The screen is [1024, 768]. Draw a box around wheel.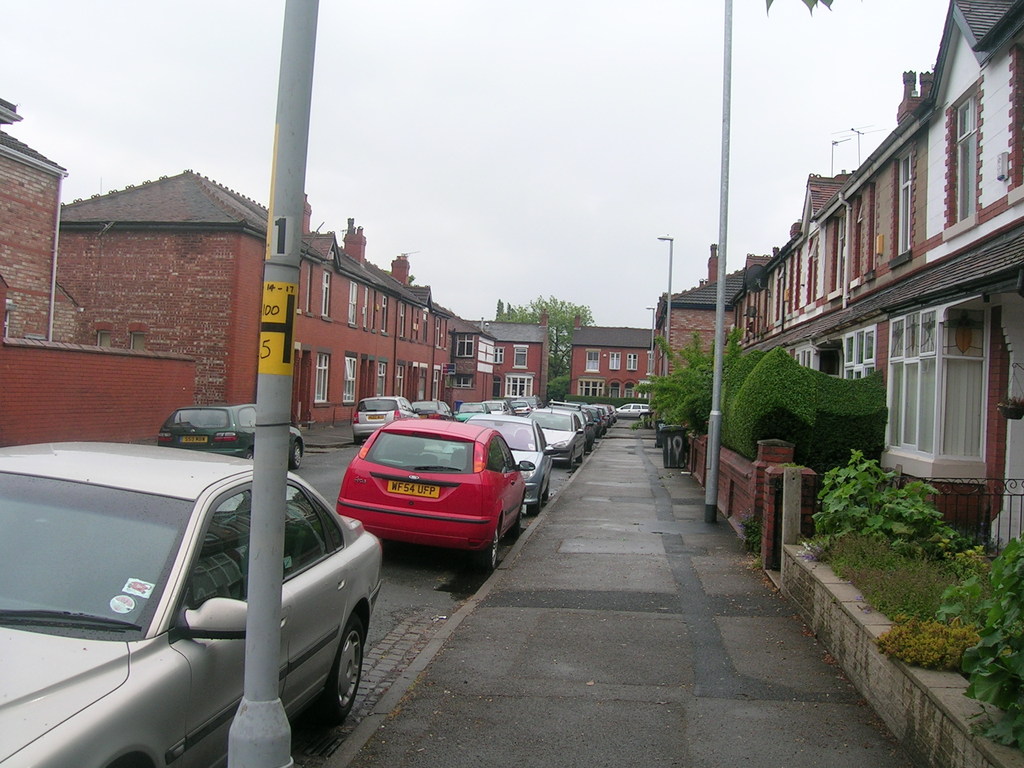
bbox=(578, 447, 584, 461).
